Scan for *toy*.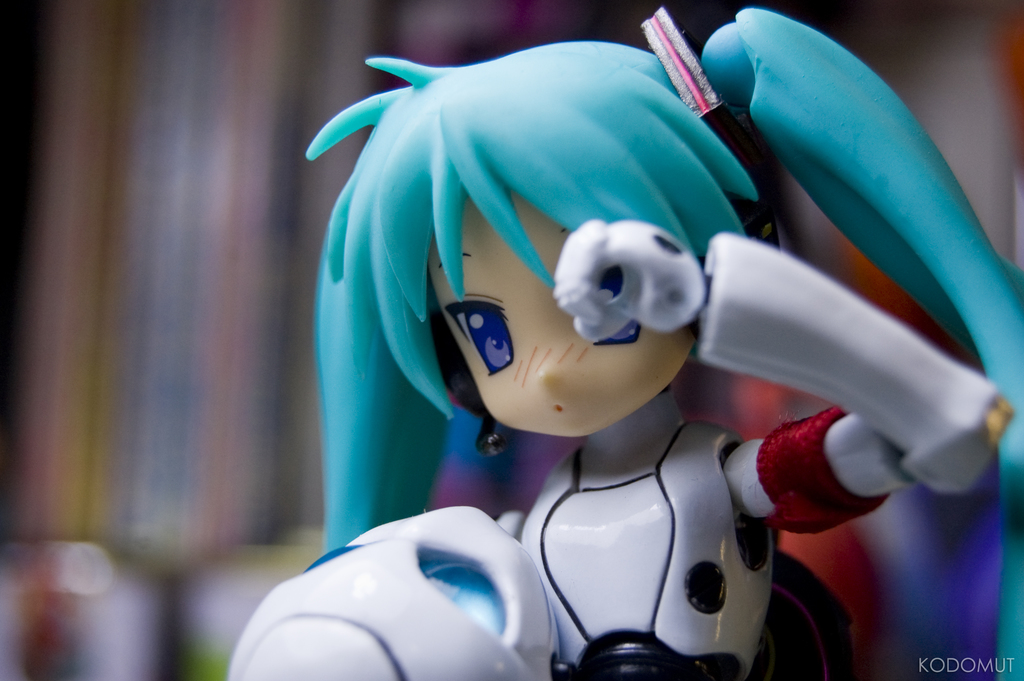
Scan result: crop(230, 507, 557, 680).
